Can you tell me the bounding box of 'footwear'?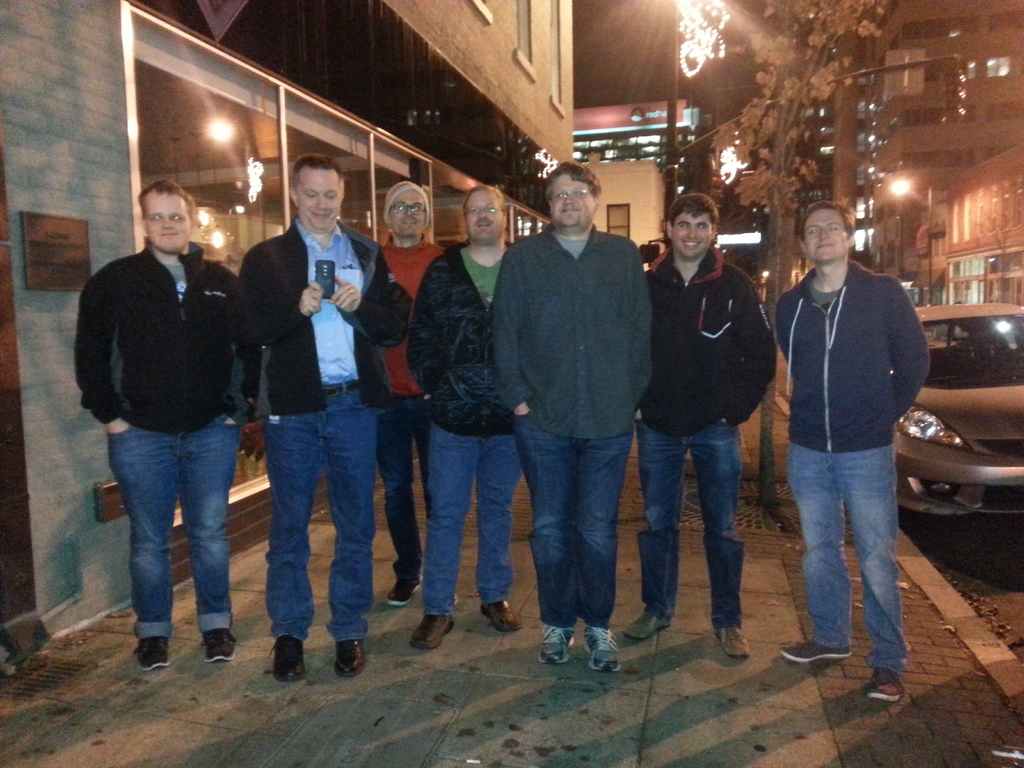
bbox=[781, 639, 852, 661].
